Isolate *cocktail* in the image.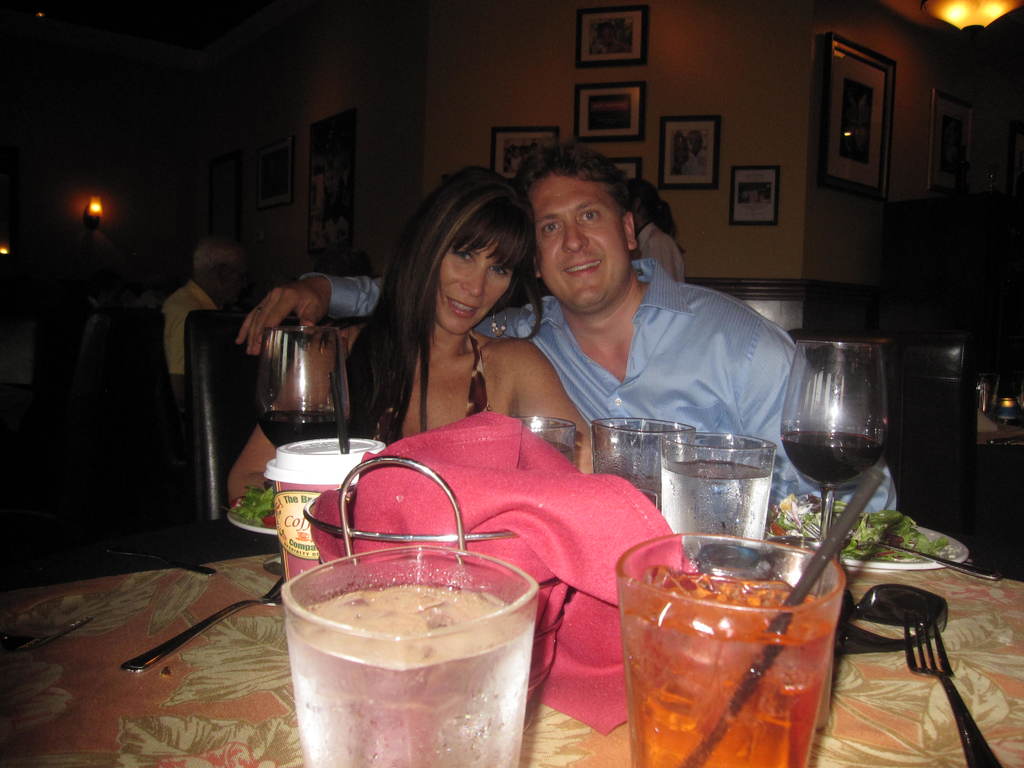
Isolated region: pyautogui.locateOnScreen(616, 462, 894, 767).
